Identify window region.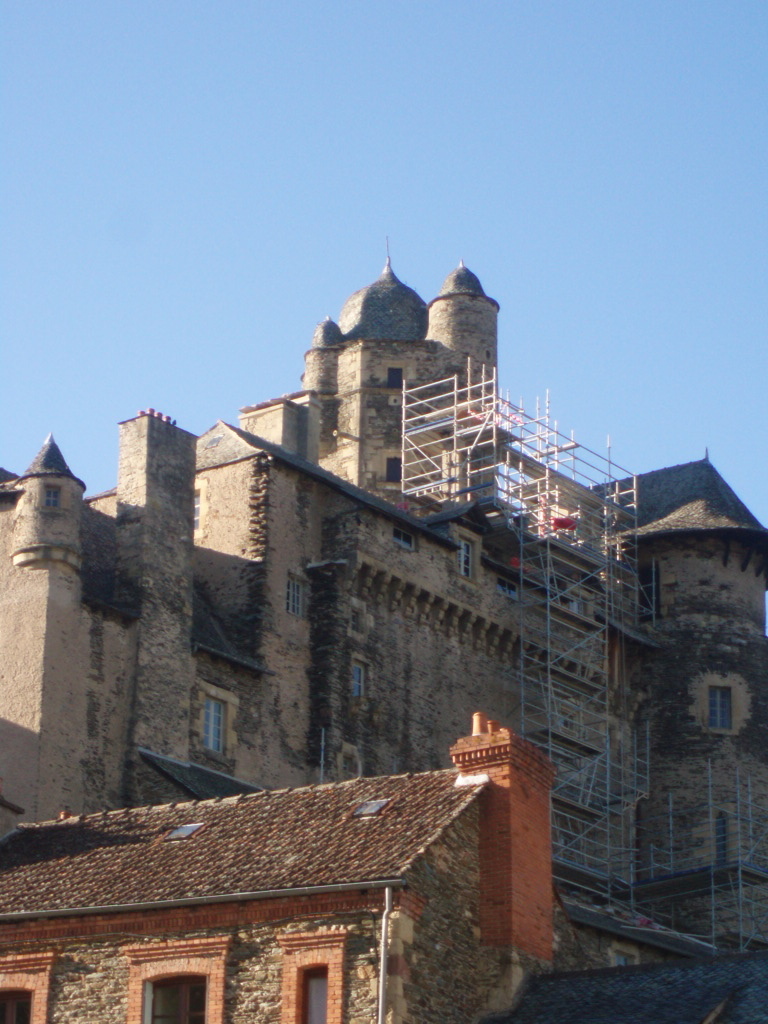
Region: 207, 699, 224, 750.
